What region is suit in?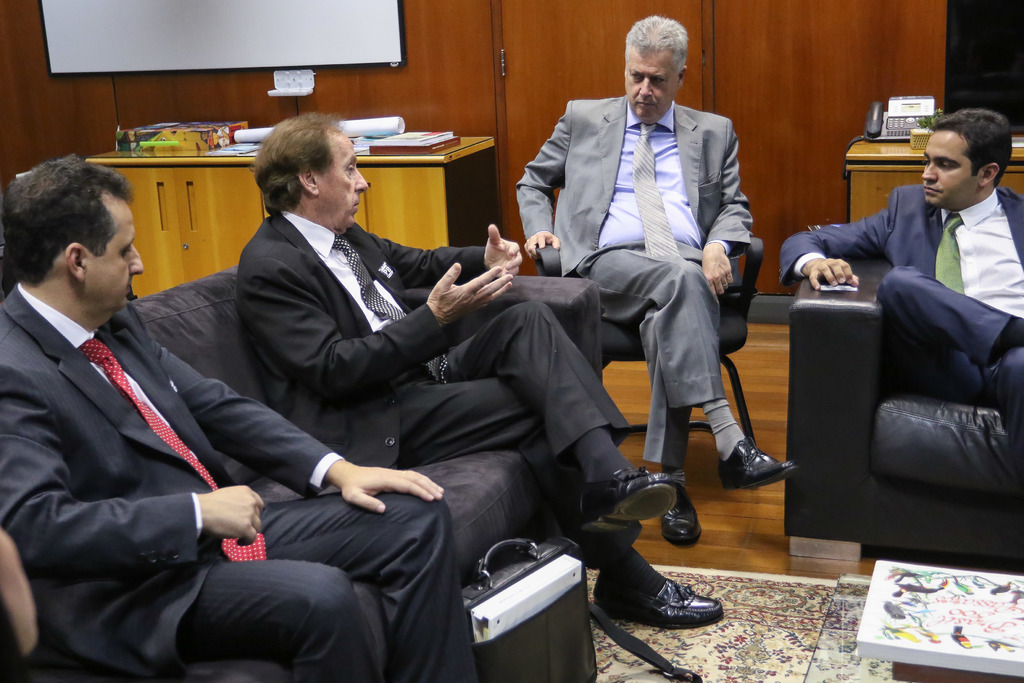
[left=783, top=184, right=1023, bottom=484].
